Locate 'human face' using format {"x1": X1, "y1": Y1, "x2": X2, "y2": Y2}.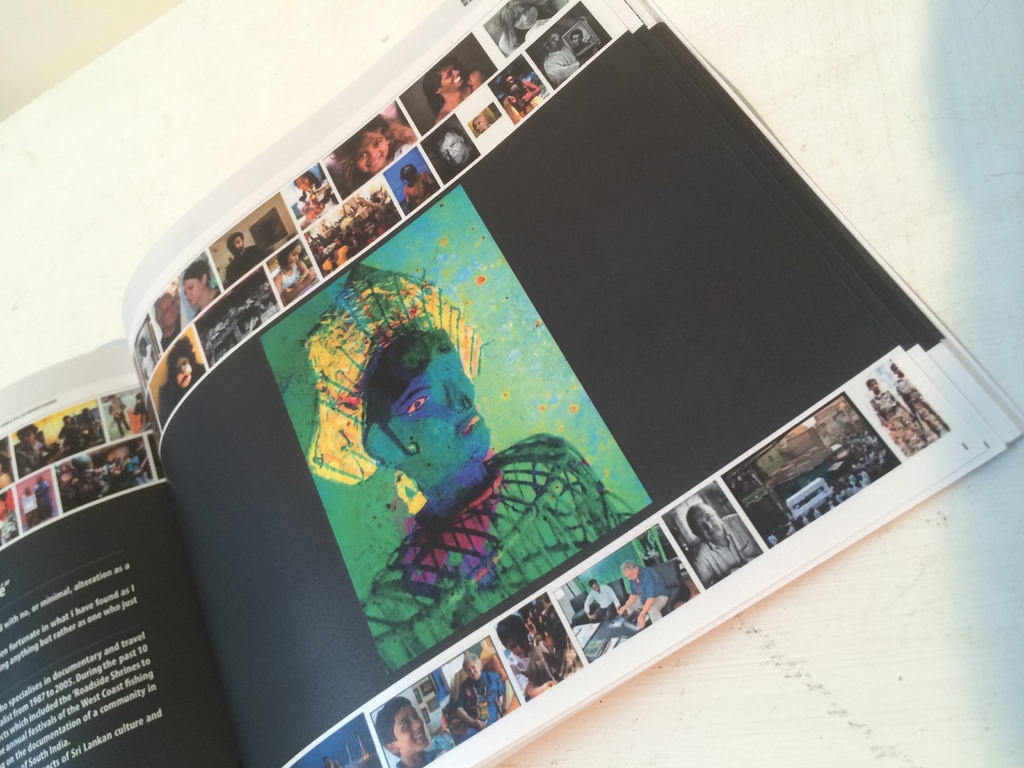
{"x1": 230, "y1": 236, "x2": 241, "y2": 246}.
